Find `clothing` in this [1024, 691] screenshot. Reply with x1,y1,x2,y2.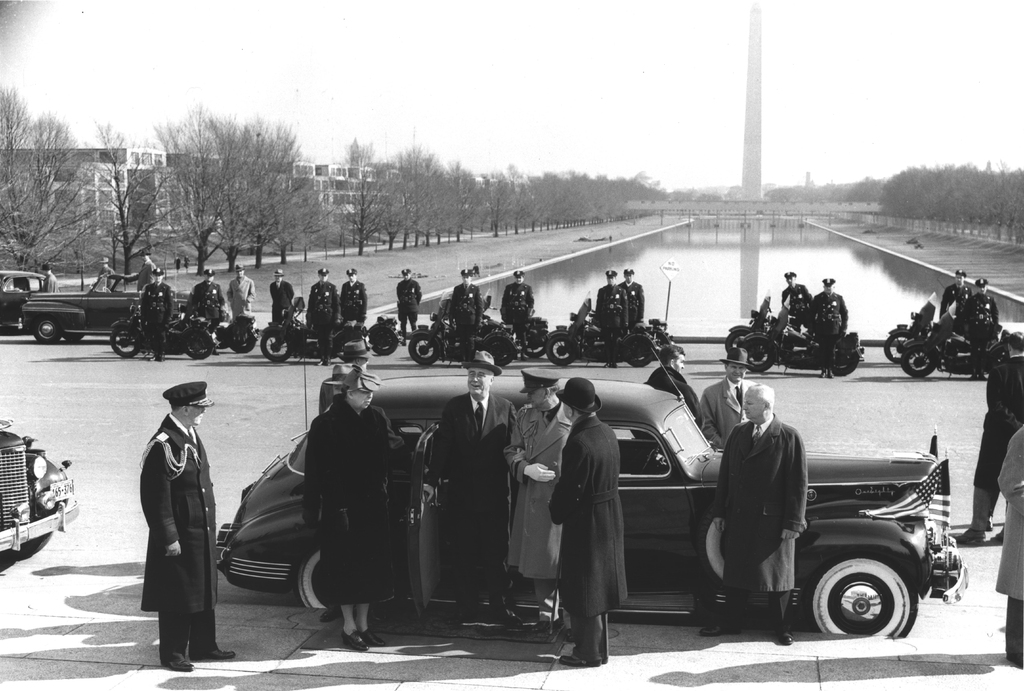
698,373,755,453.
